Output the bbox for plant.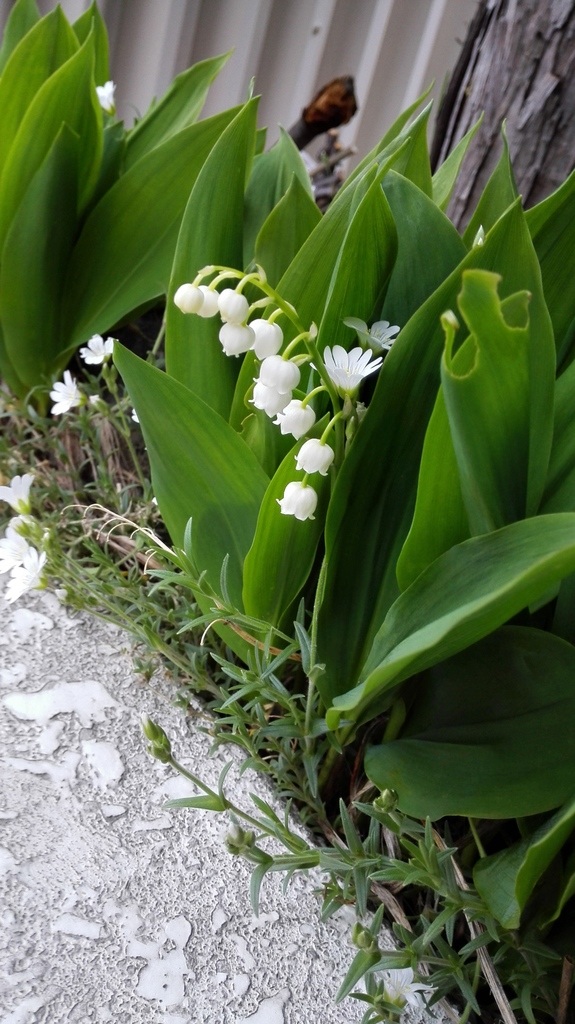
box=[0, 0, 574, 1023].
